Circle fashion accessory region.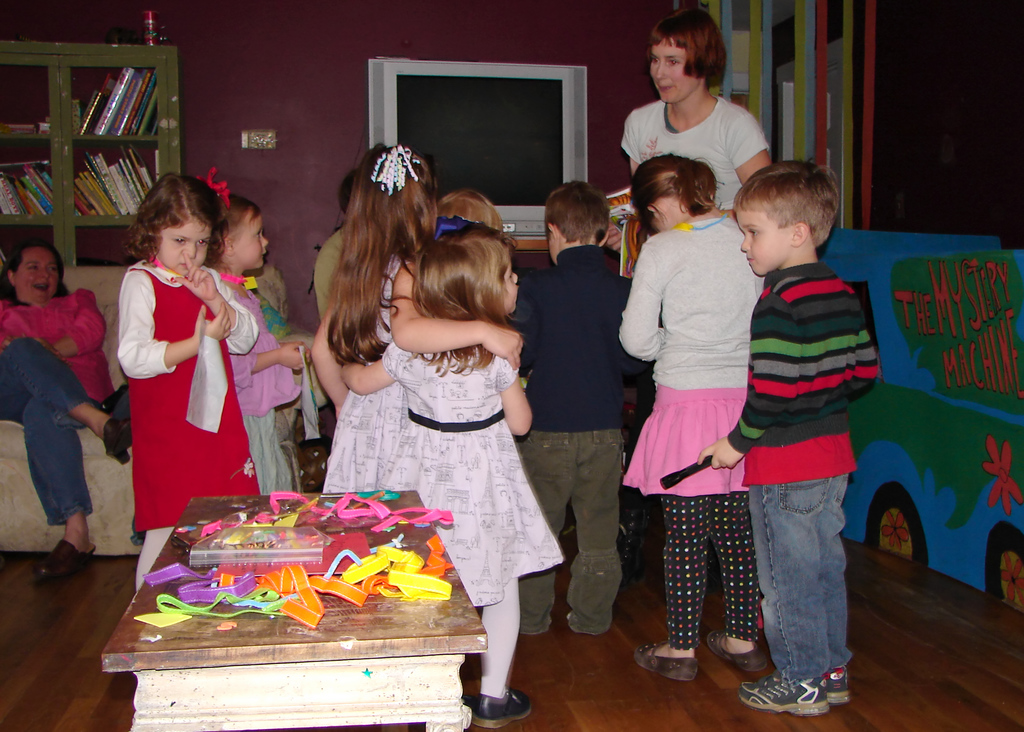
Region: <bbox>196, 166, 230, 209</bbox>.
